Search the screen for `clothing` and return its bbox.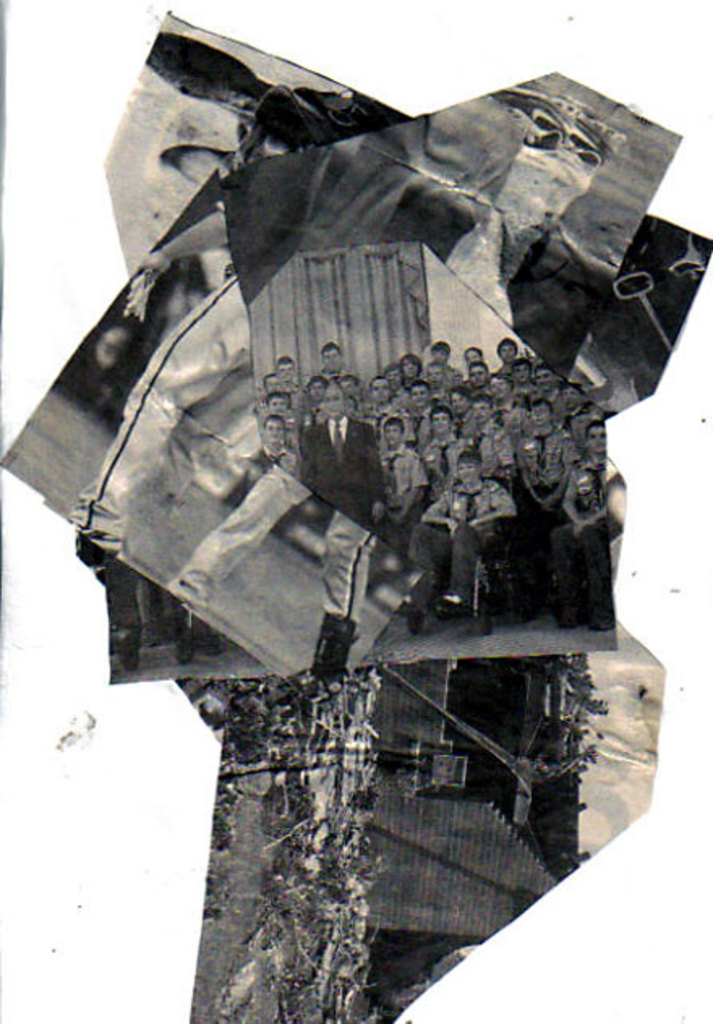
Found: (x1=371, y1=478, x2=425, y2=556).
